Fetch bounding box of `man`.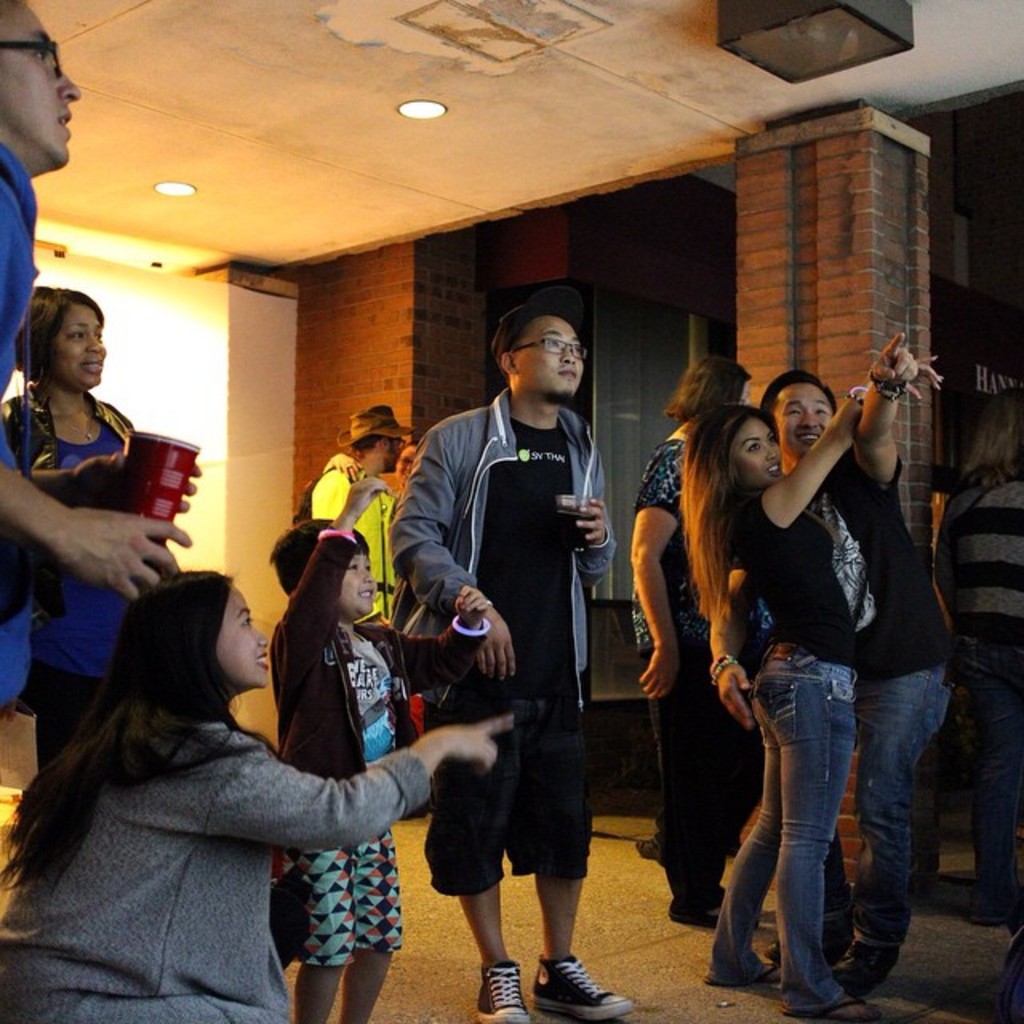
Bbox: [0, 0, 198, 669].
